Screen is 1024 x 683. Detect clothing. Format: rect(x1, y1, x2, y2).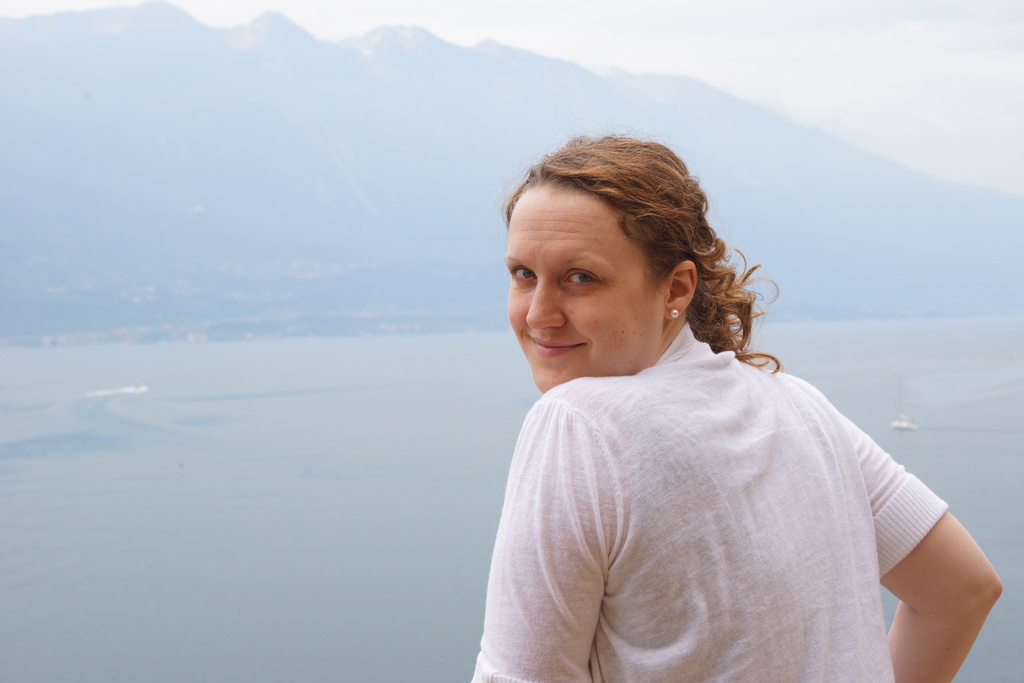
rect(468, 292, 969, 662).
